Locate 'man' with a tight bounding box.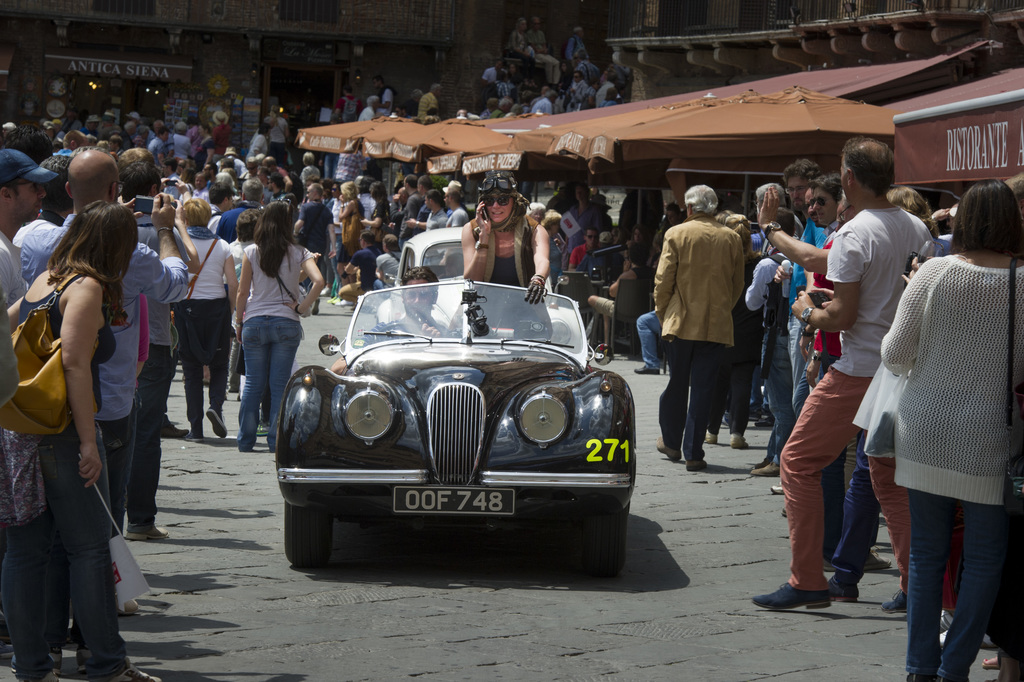
bbox=(0, 142, 55, 328).
